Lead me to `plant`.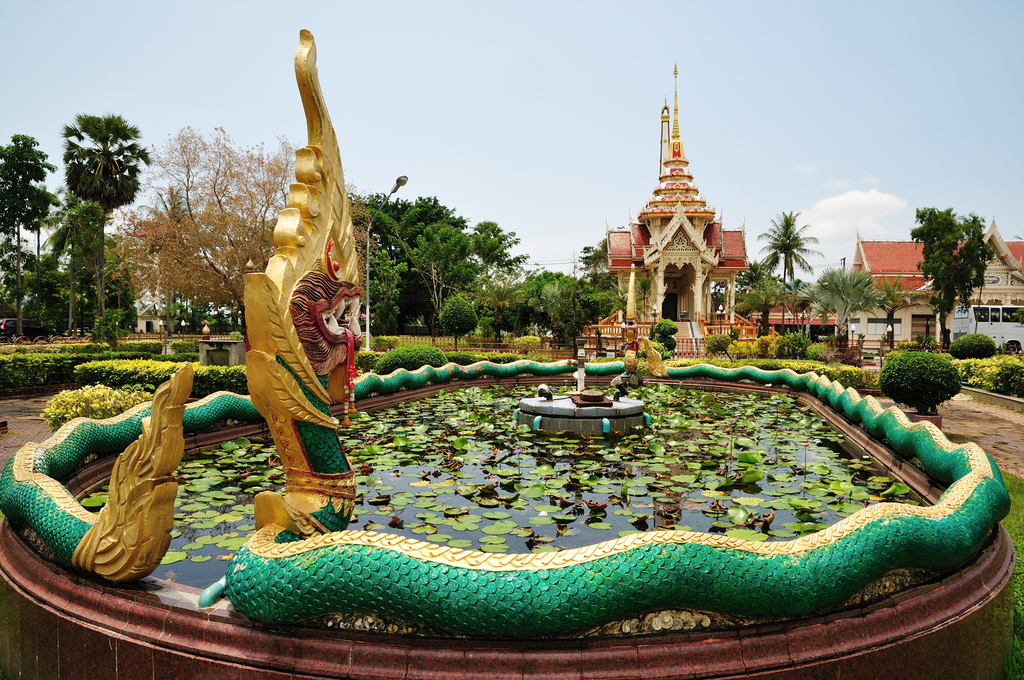
Lead to (376,340,446,372).
